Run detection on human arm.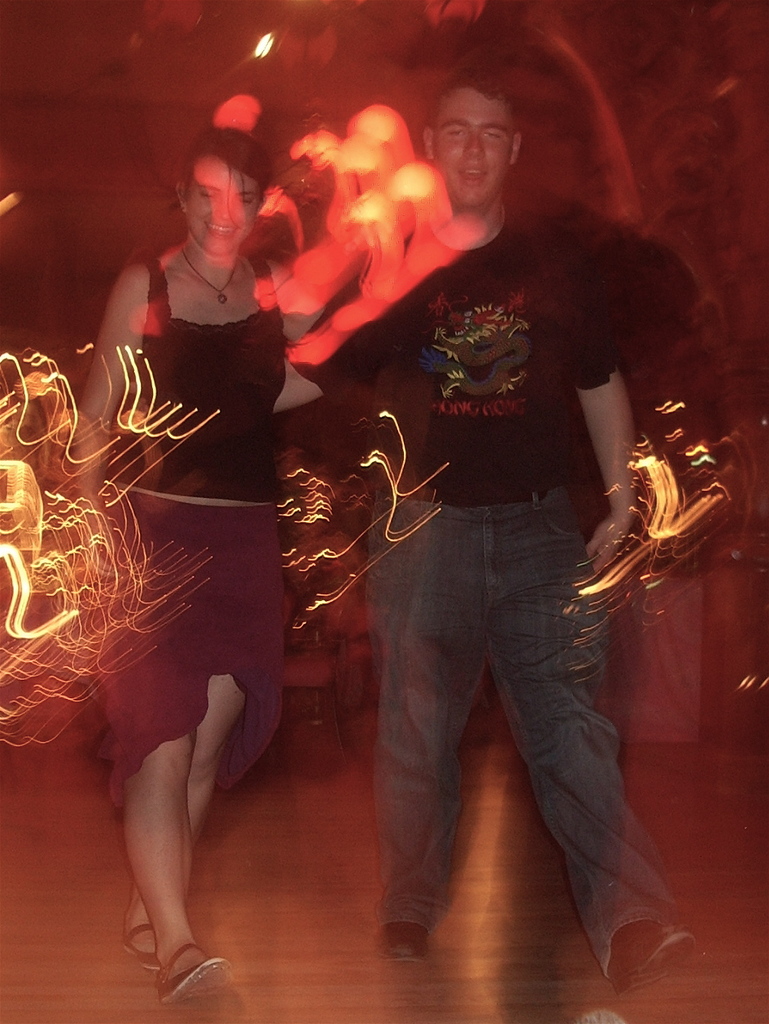
Result: x1=76 y1=252 x2=150 y2=519.
